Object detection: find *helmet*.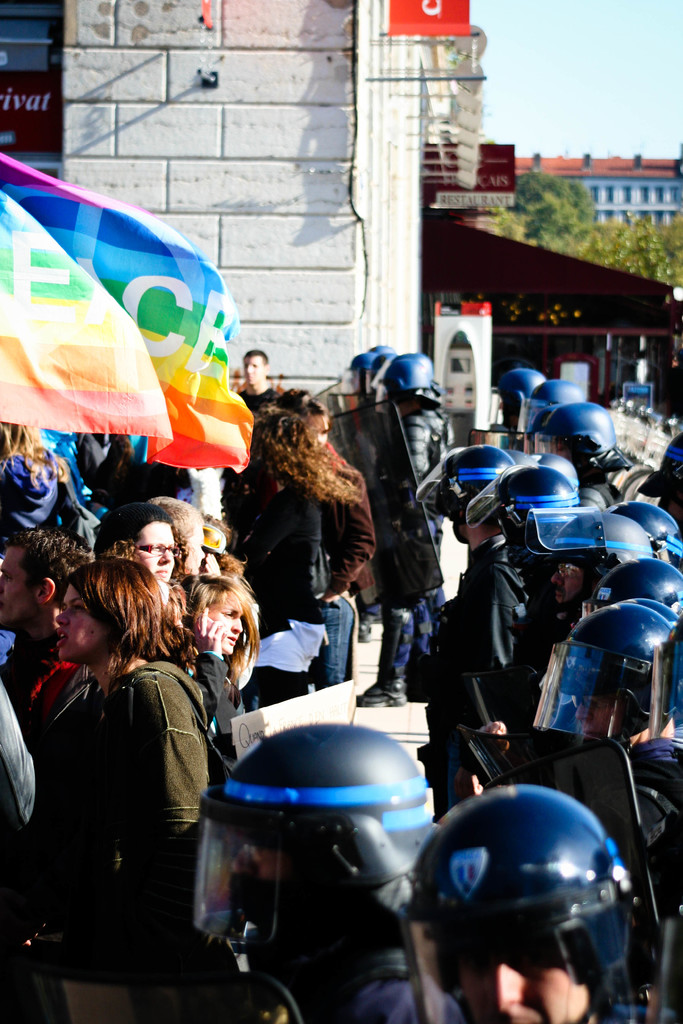
x1=489, y1=369, x2=545, y2=426.
